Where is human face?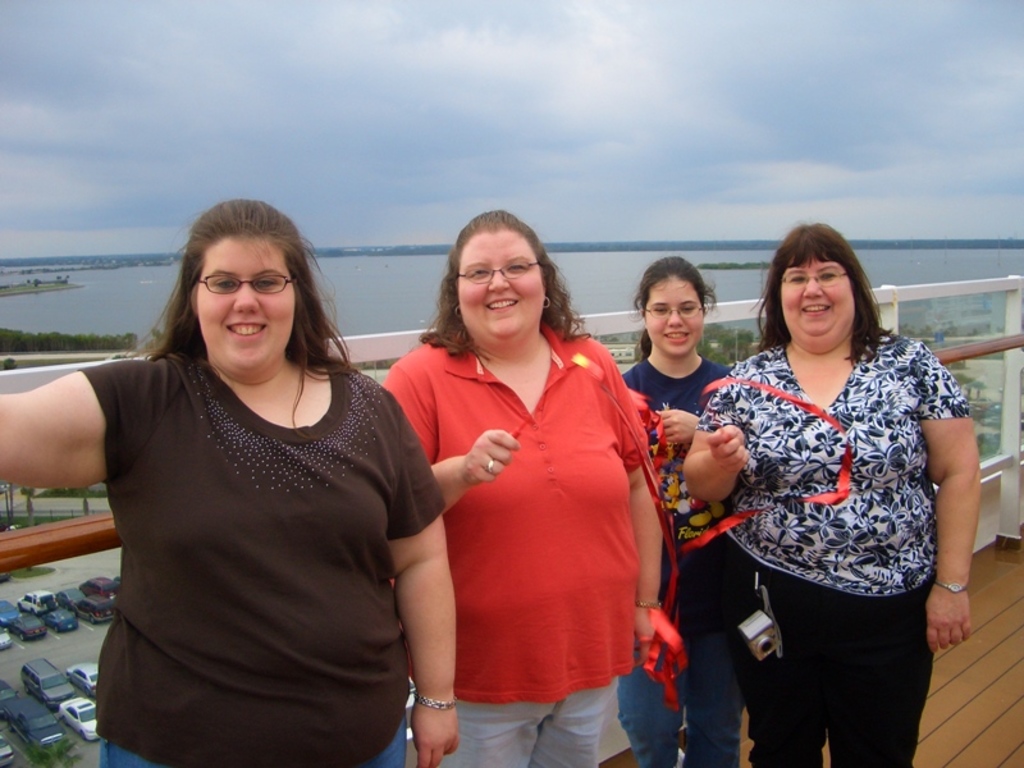
639, 271, 705, 360.
